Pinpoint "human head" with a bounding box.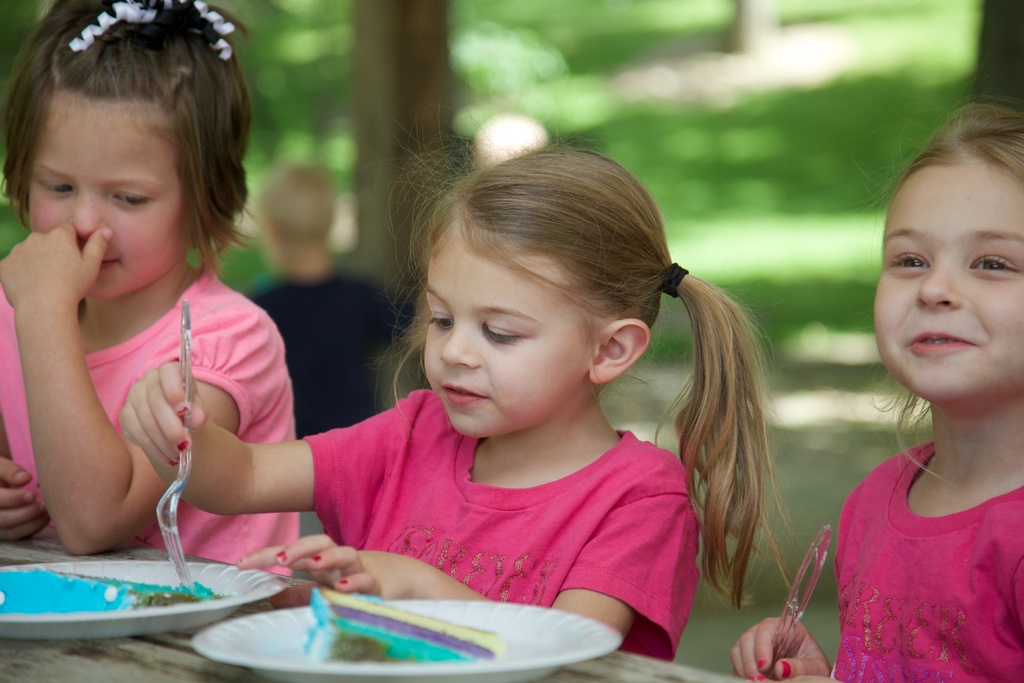
(872,99,1023,412).
